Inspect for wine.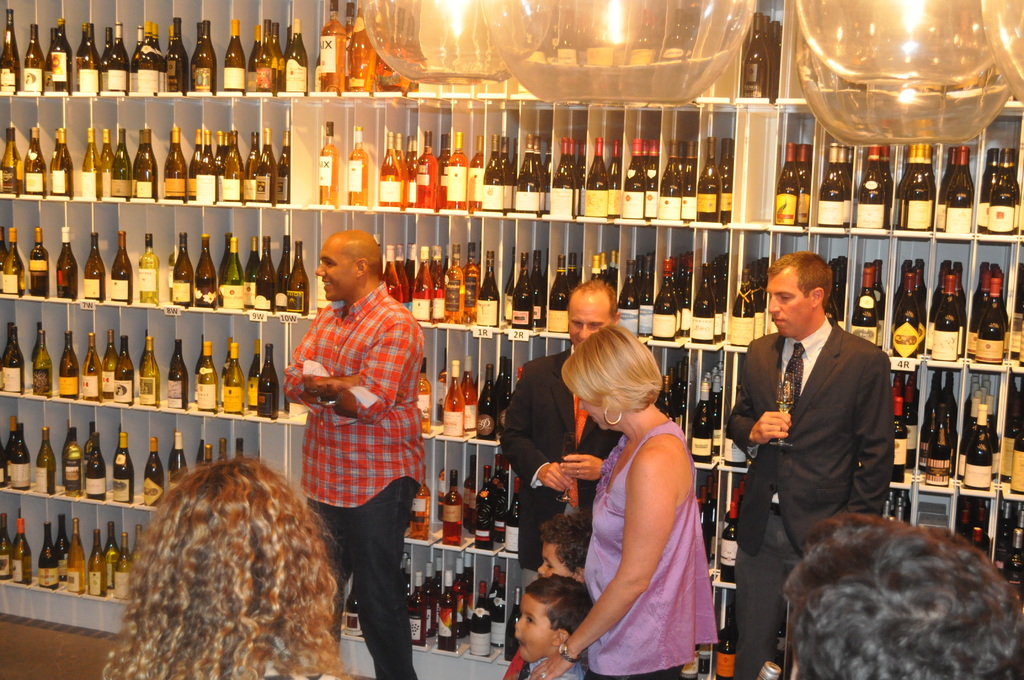
Inspection: pyautogui.locateOnScreen(661, 140, 680, 219).
